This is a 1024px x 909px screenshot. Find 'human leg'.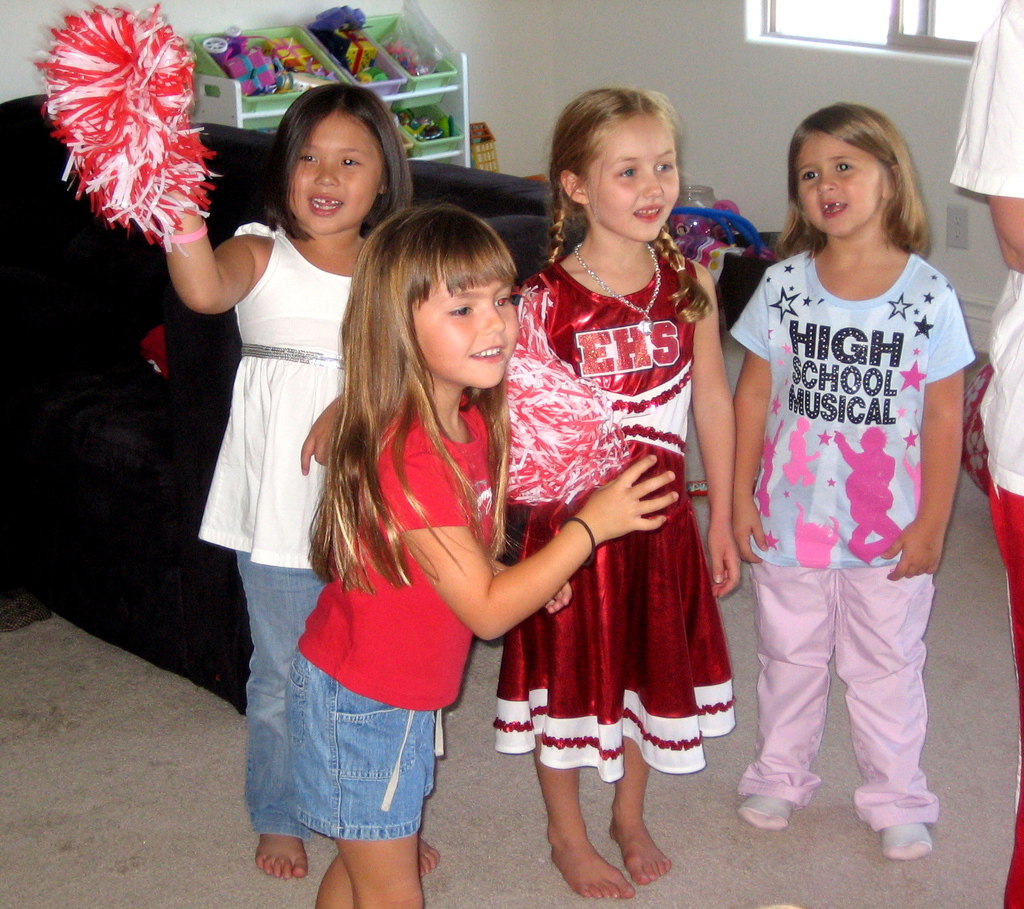
Bounding box: [734,472,838,828].
